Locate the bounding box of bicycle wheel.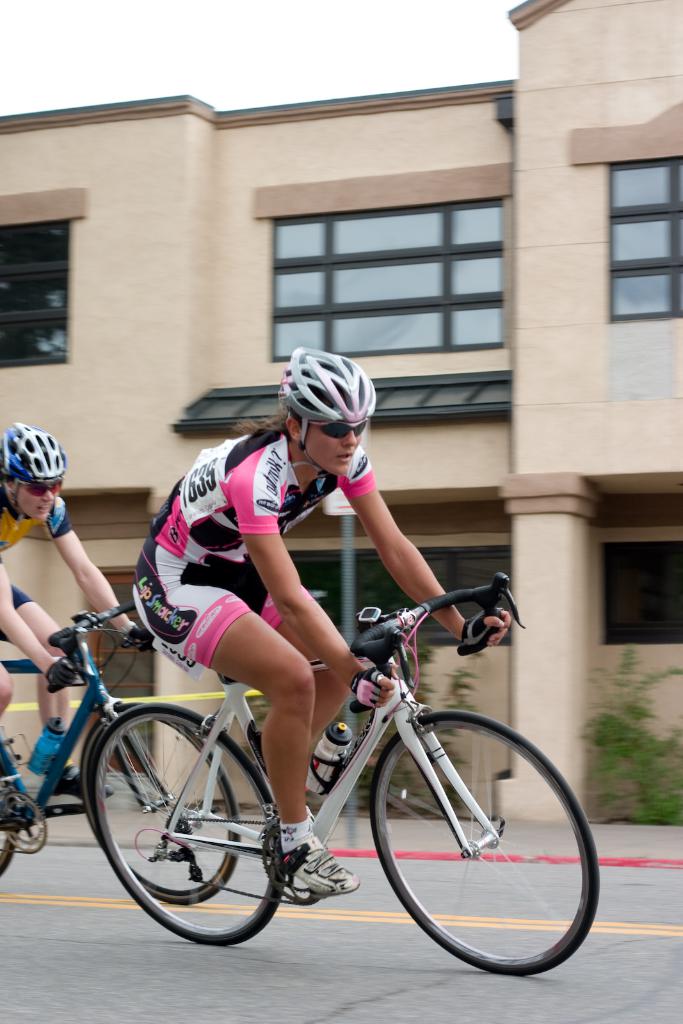
Bounding box: <region>356, 724, 609, 972</region>.
